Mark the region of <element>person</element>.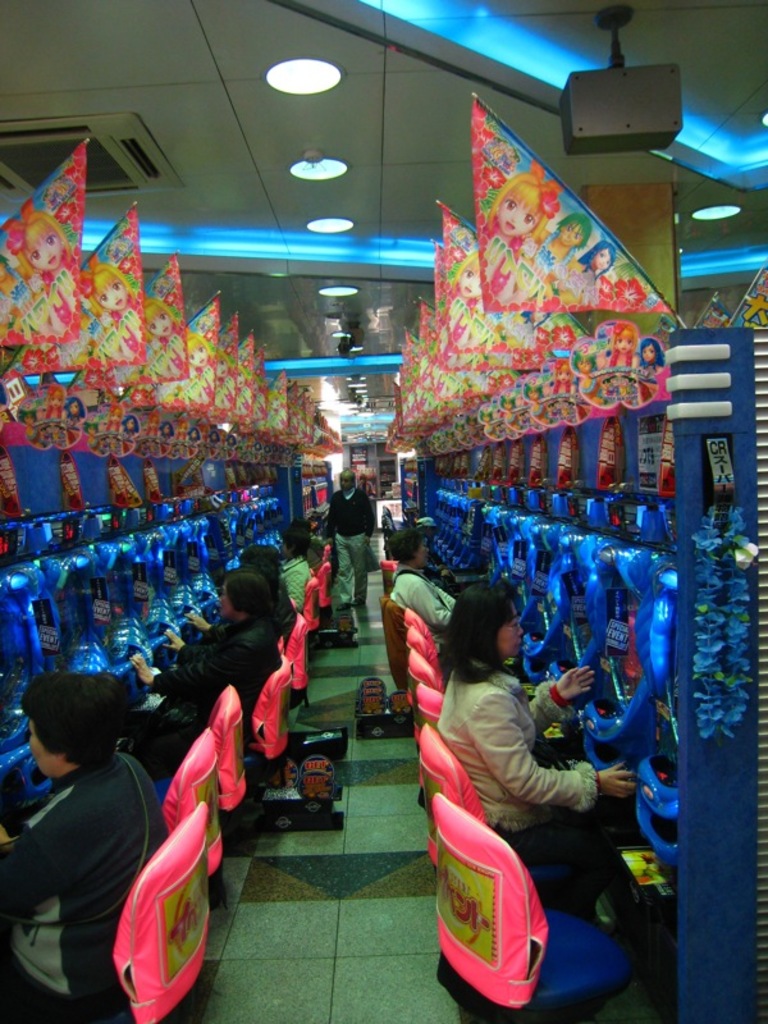
Region: [x1=46, y1=390, x2=63, y2=410].
